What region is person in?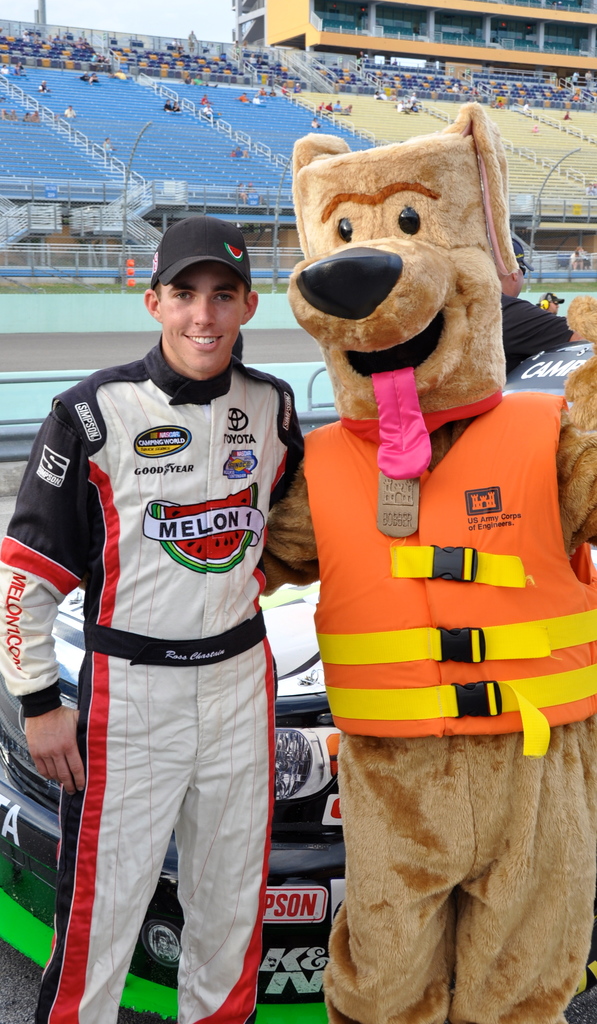
229/148/236/160.
